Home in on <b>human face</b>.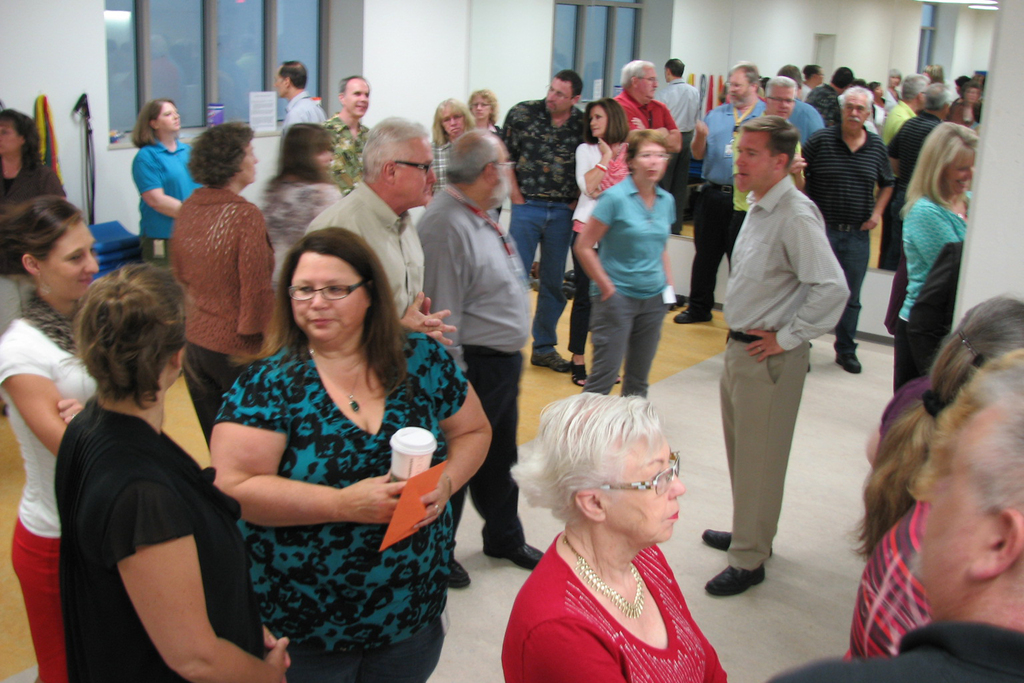
Homed in at {"x1": 586, "y1": 108, "x2": 609, "y2": 138}.
